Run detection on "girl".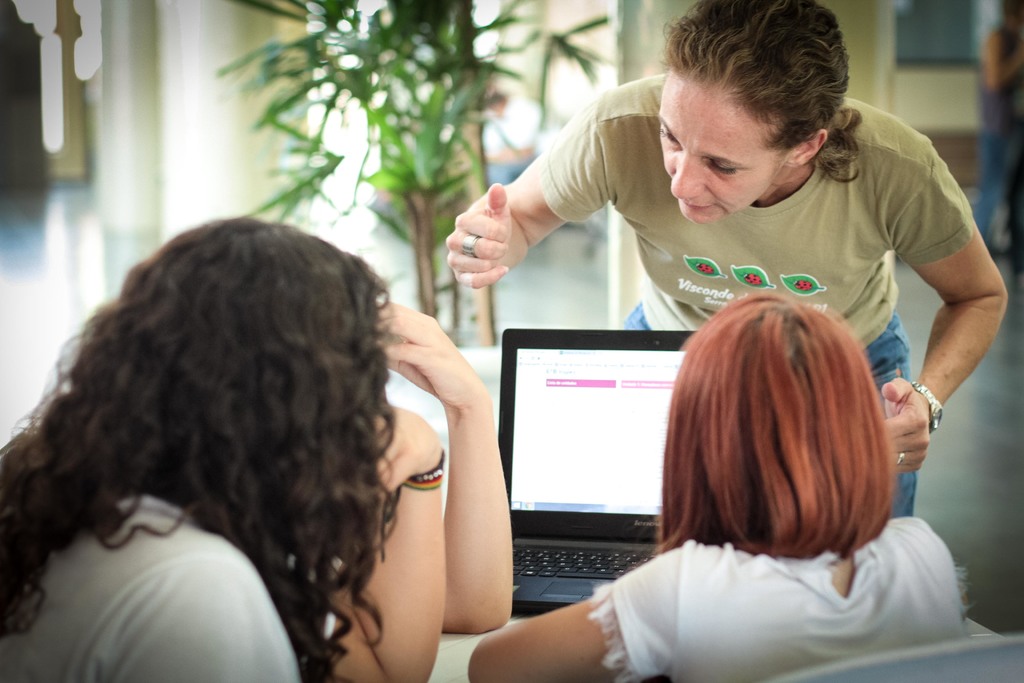
Result: l=465, t=289, r=966, b=682.
